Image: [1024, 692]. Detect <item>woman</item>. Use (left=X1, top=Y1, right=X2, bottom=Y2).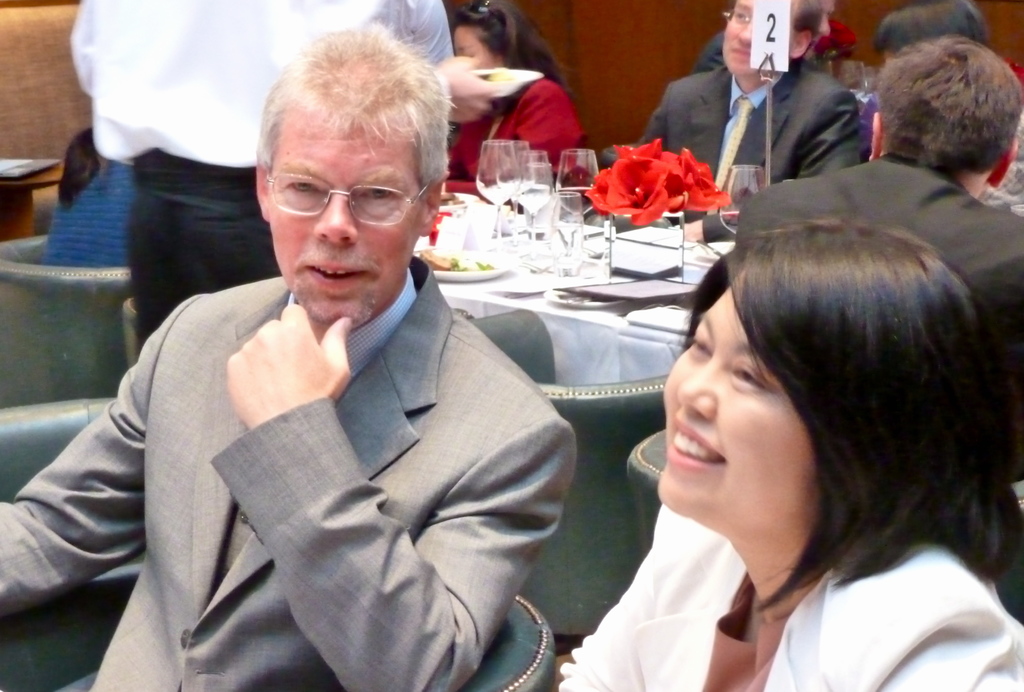
(left=559, top=215, right=1023, bottom=691).
